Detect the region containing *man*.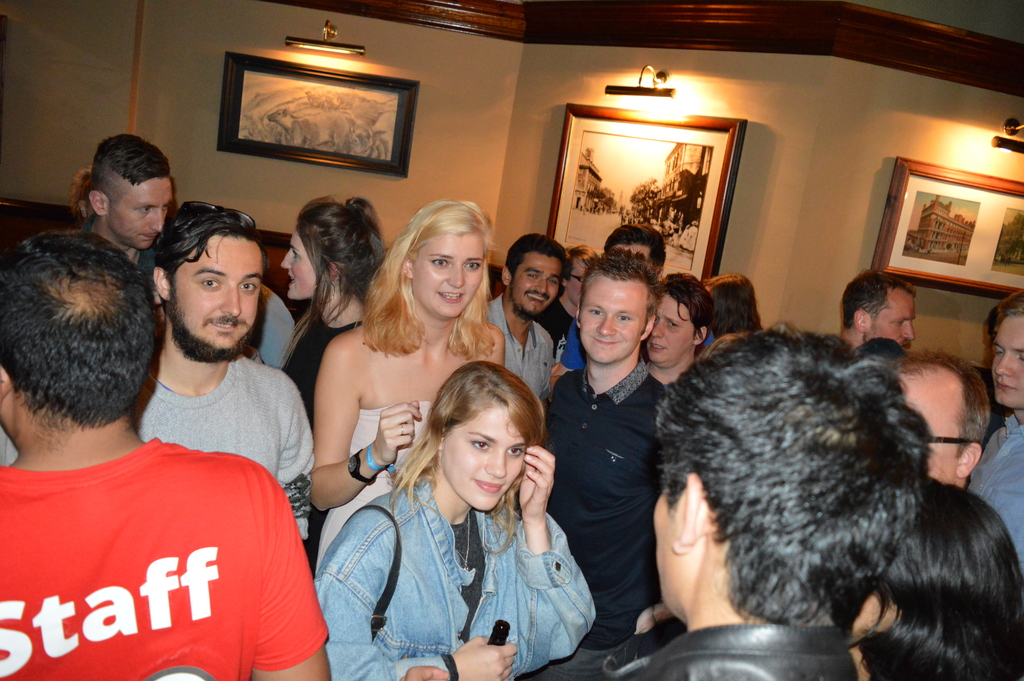
600/319/939/680.
